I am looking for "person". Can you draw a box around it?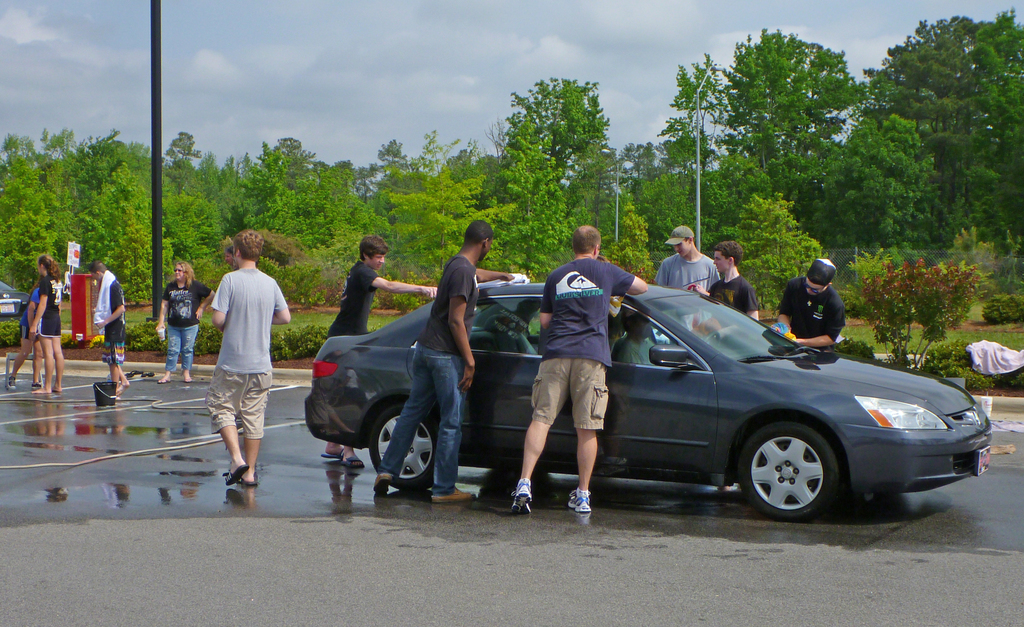
Sure, the bounding box is [147, 259, 214, 375].
